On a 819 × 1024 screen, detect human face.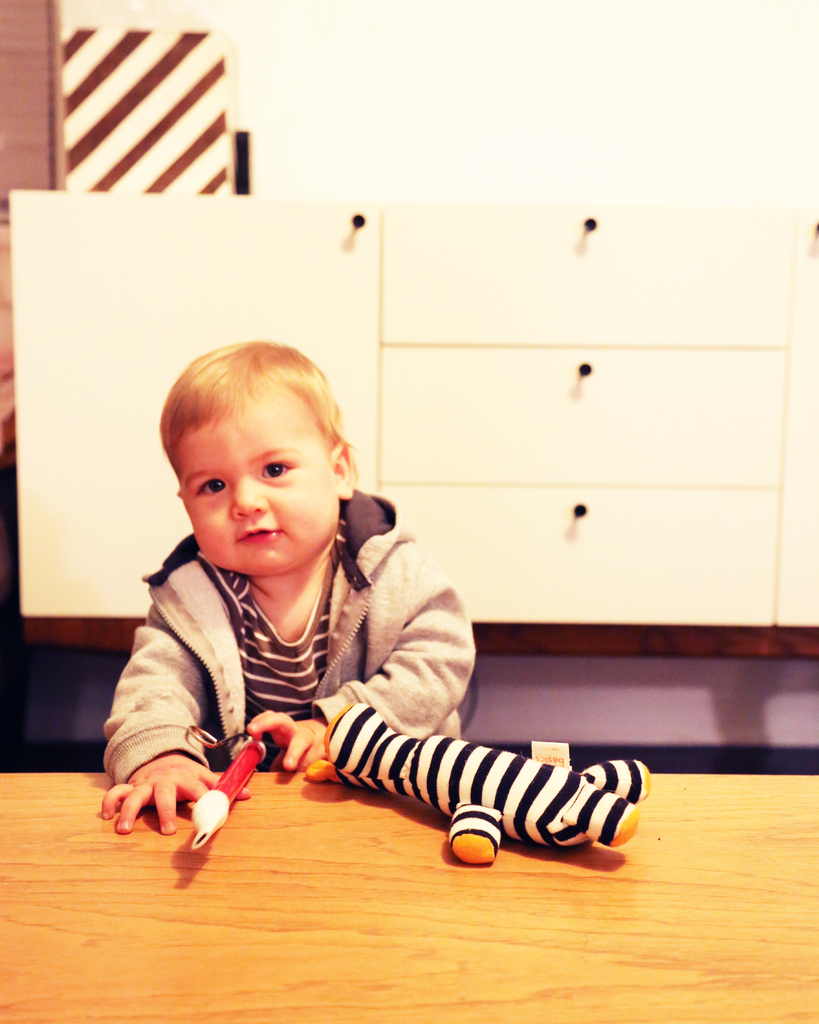
BBox(174, 398, 335, 568).
